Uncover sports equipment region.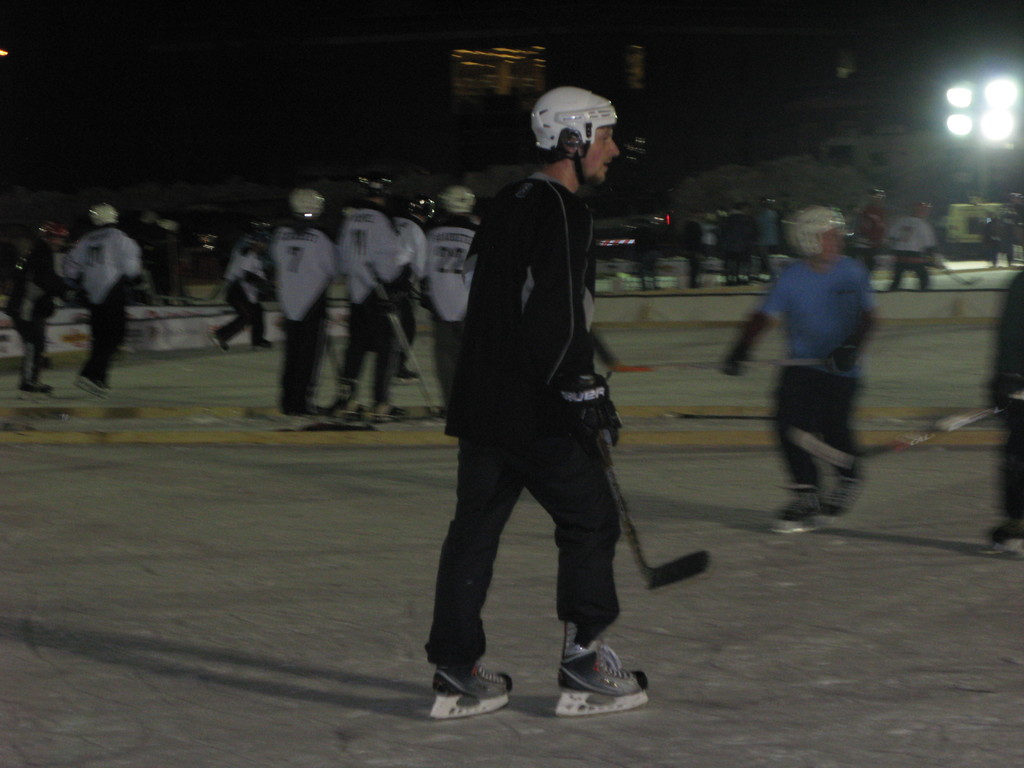
Uncovered: region(248, 333, 279, 348).
